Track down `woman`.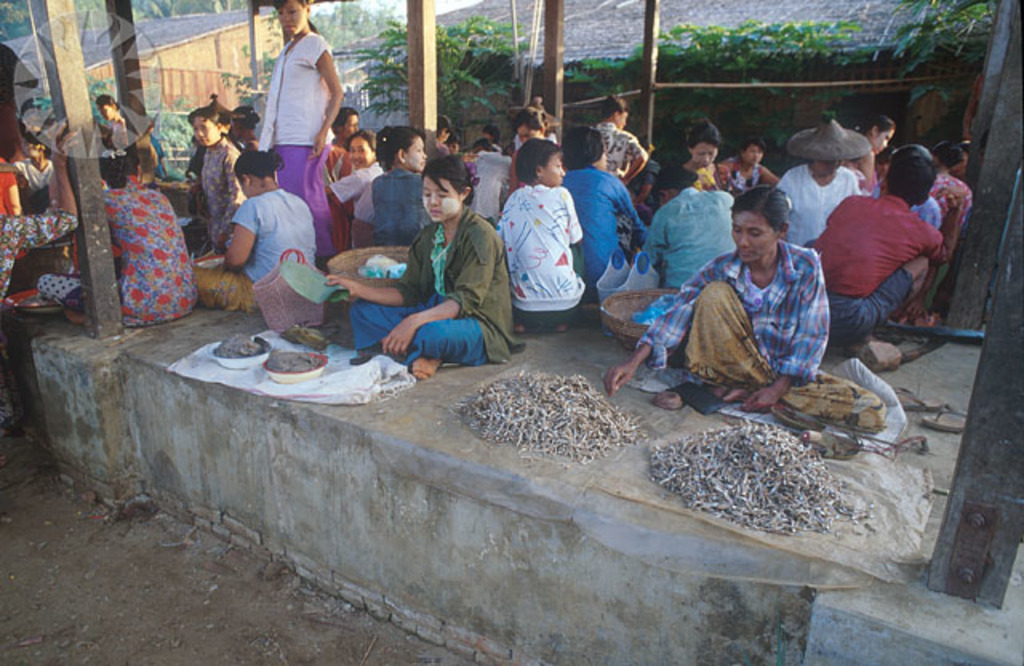
Tracked to (x1=194, y1=144, x2=320, y2=307).
